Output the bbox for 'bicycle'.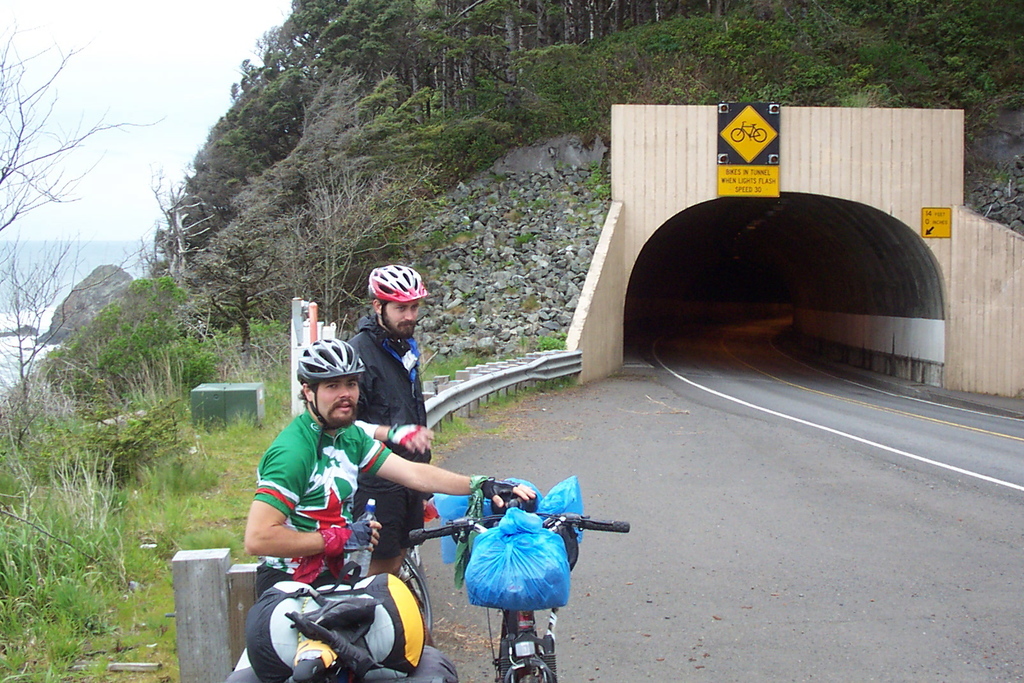
[404, 497, 631, 682].
